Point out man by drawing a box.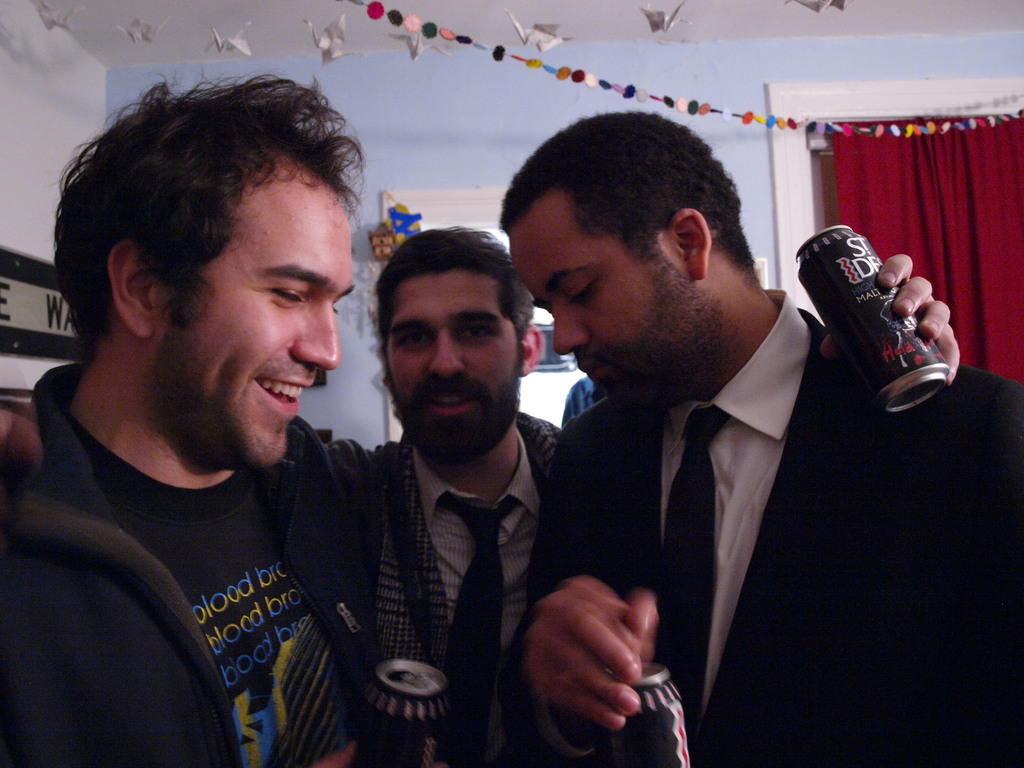
[x1=0, y1=222, x2=965, y2=767].
